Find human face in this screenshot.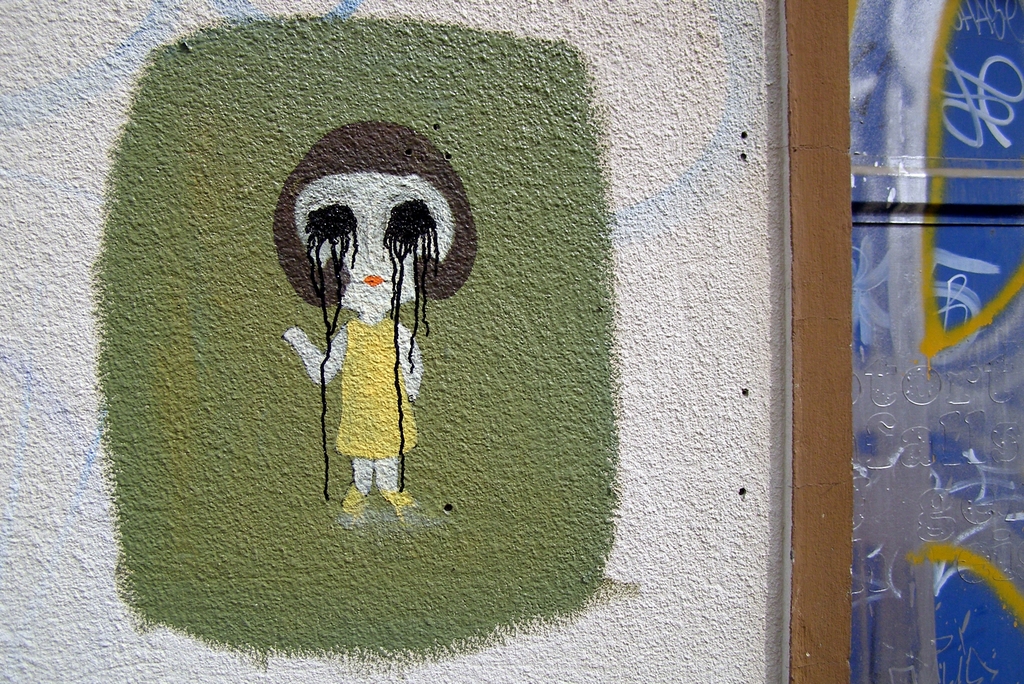
The bounding box for human face is select_region(297, 170, 454, 313).
